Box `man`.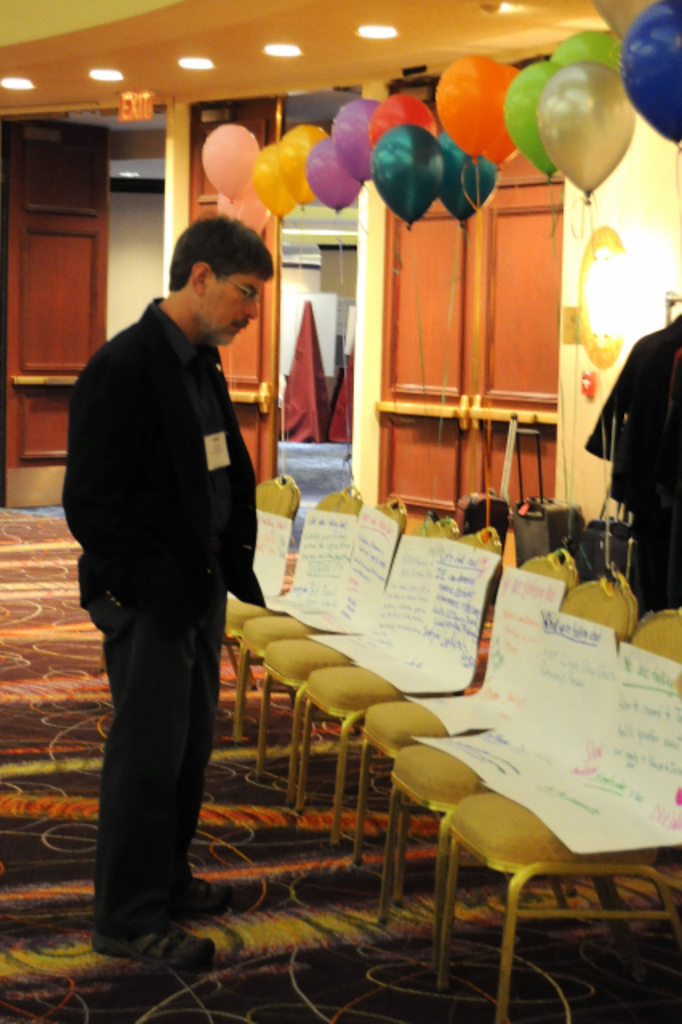
crop(66, 198, 296, 944).
